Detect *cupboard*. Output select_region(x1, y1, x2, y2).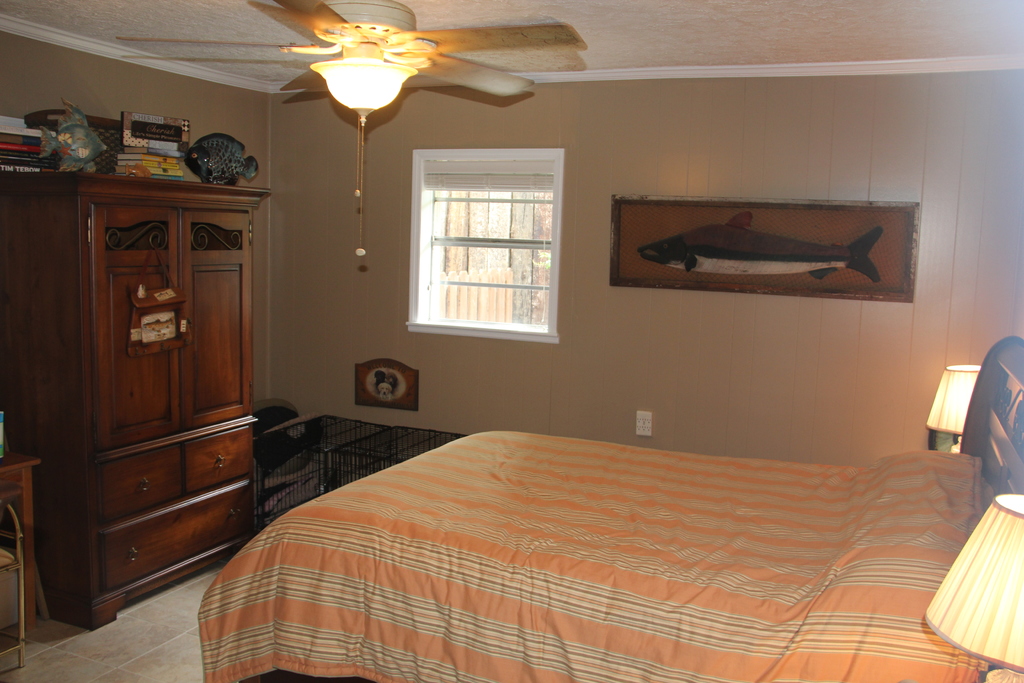
select_region(23, 163, 275, 640).
